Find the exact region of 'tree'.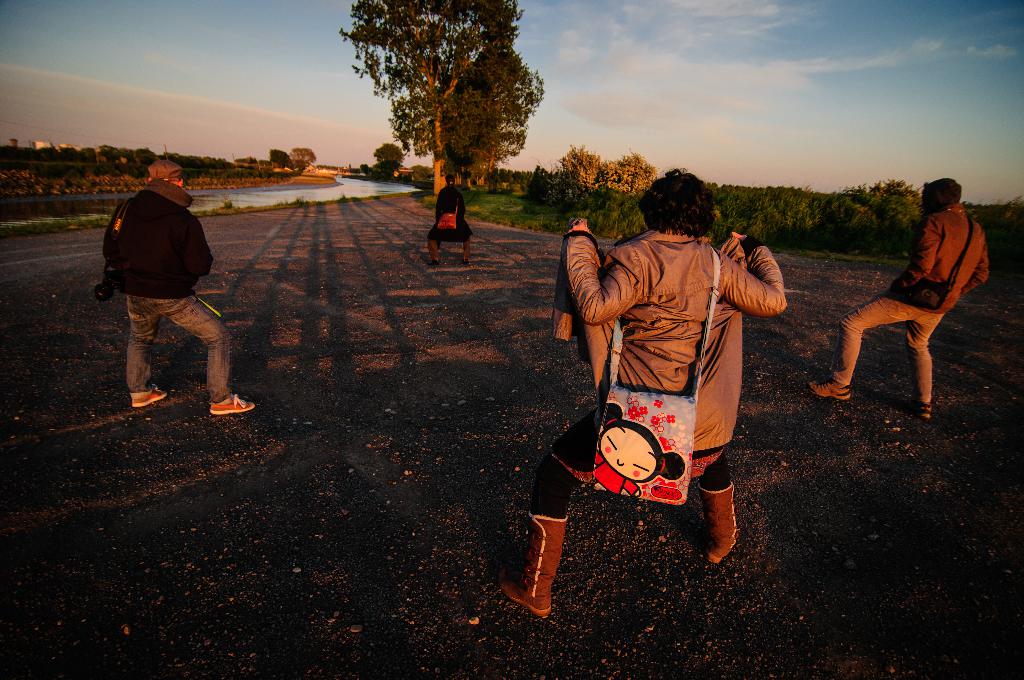
Exact region: {"left": 544, "top": 149, "right": 648, "bottom": 238}.
